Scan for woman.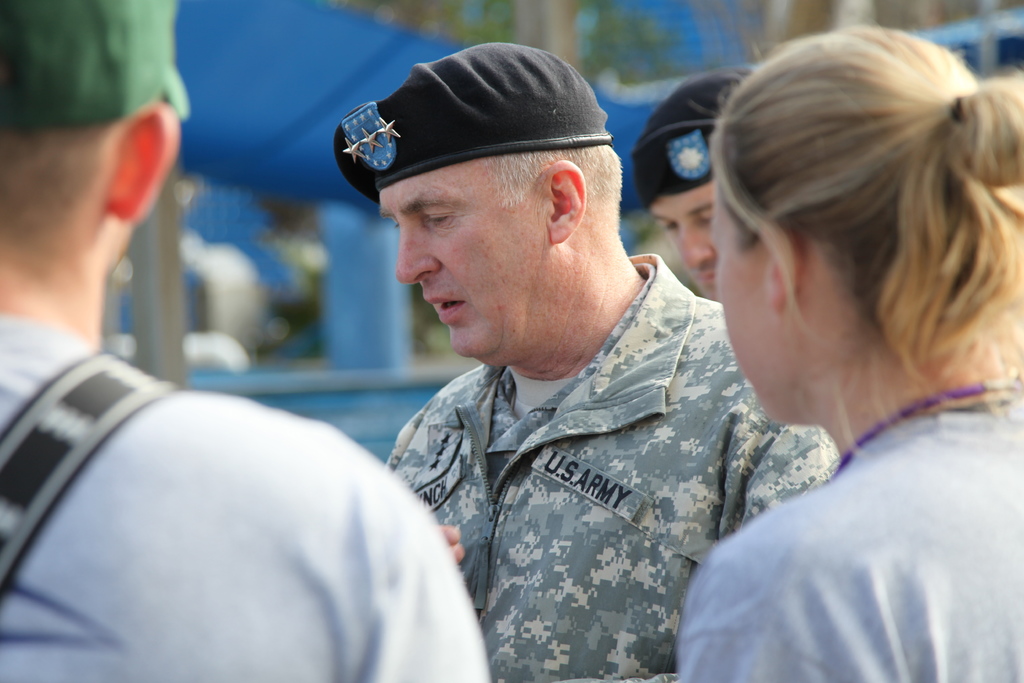
Scan result: bbox(668, 23, 1023, 682).
